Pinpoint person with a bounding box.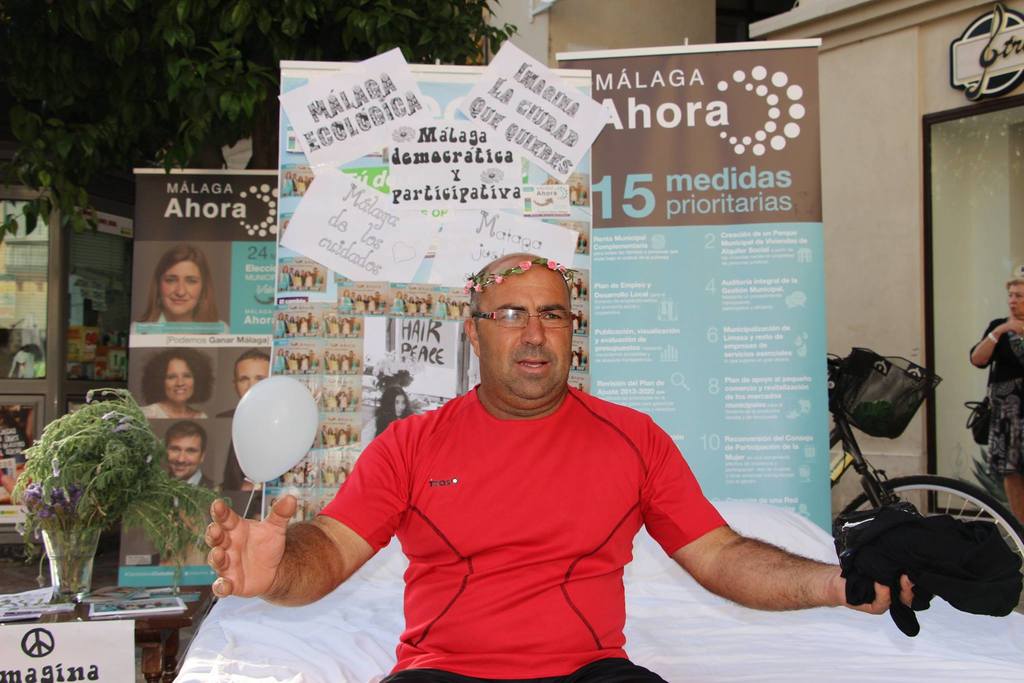
163,419,212,498.
